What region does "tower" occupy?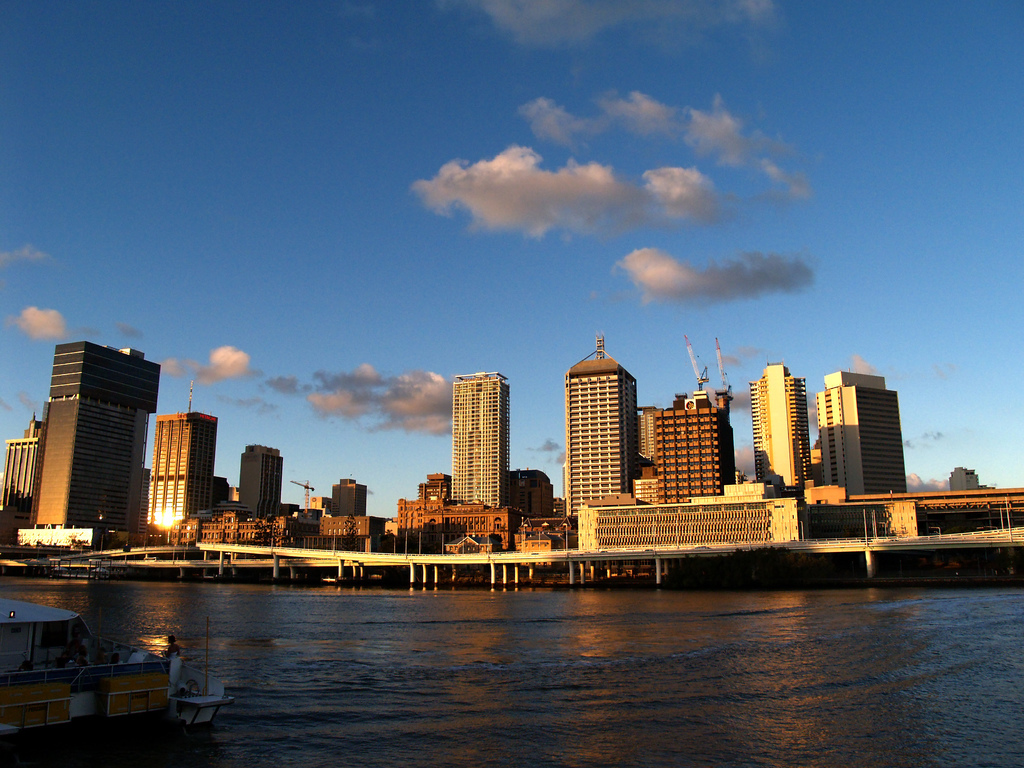
(819,368,913,499).
